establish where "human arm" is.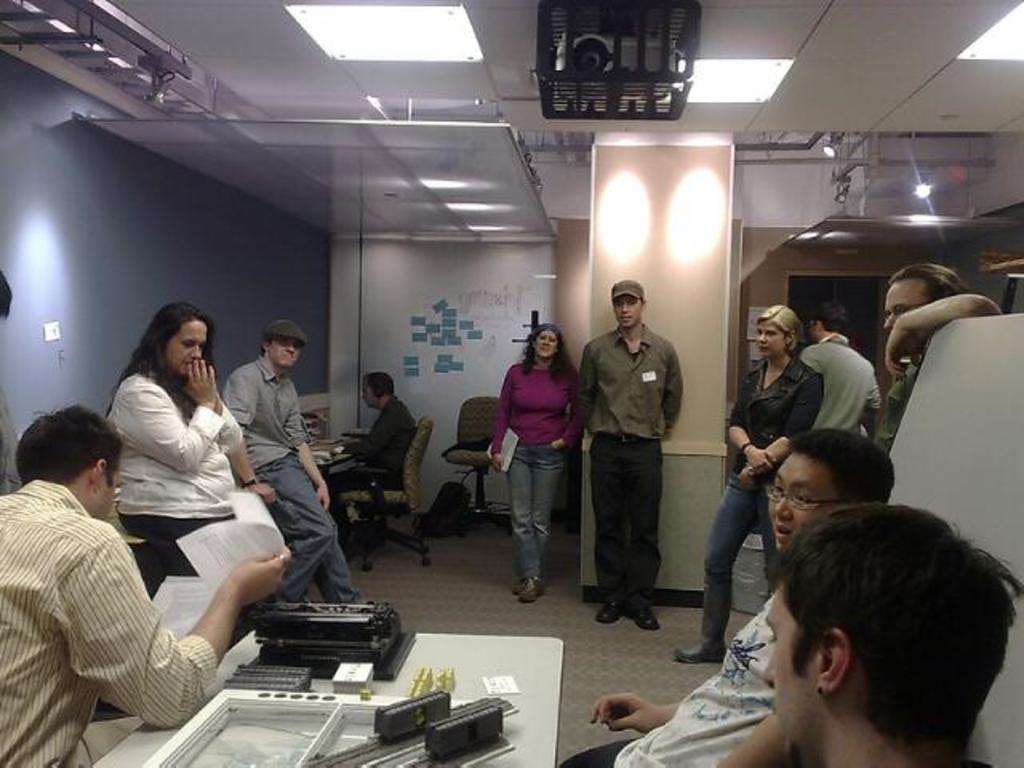
Established at rect(589, 690, 680, 733).
